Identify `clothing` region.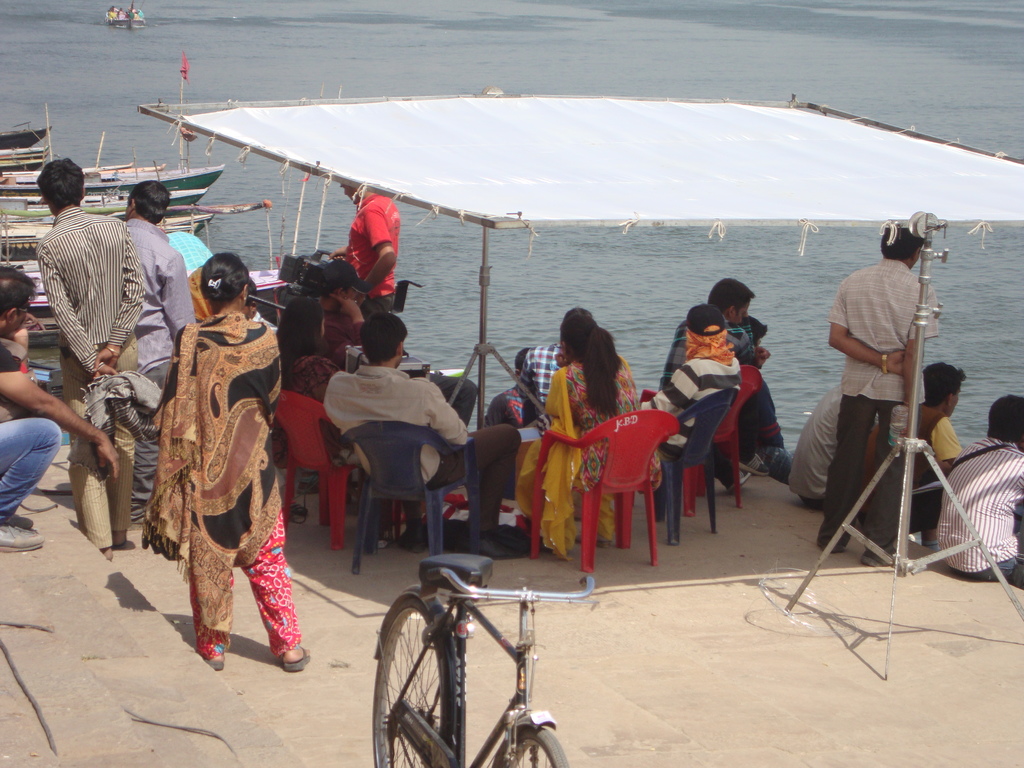
Region: bbox=(676, 312, 792, 449).
